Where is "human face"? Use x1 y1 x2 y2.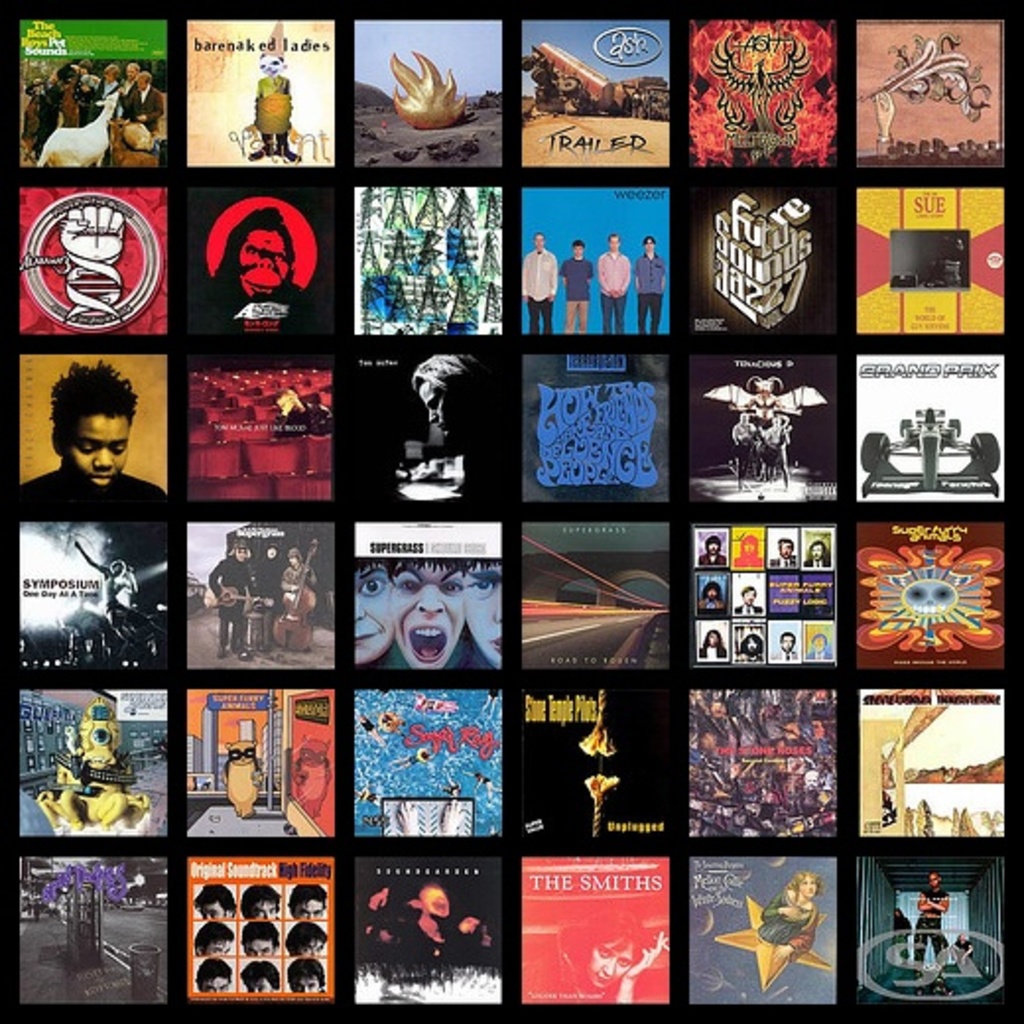
528 230 545 250.
